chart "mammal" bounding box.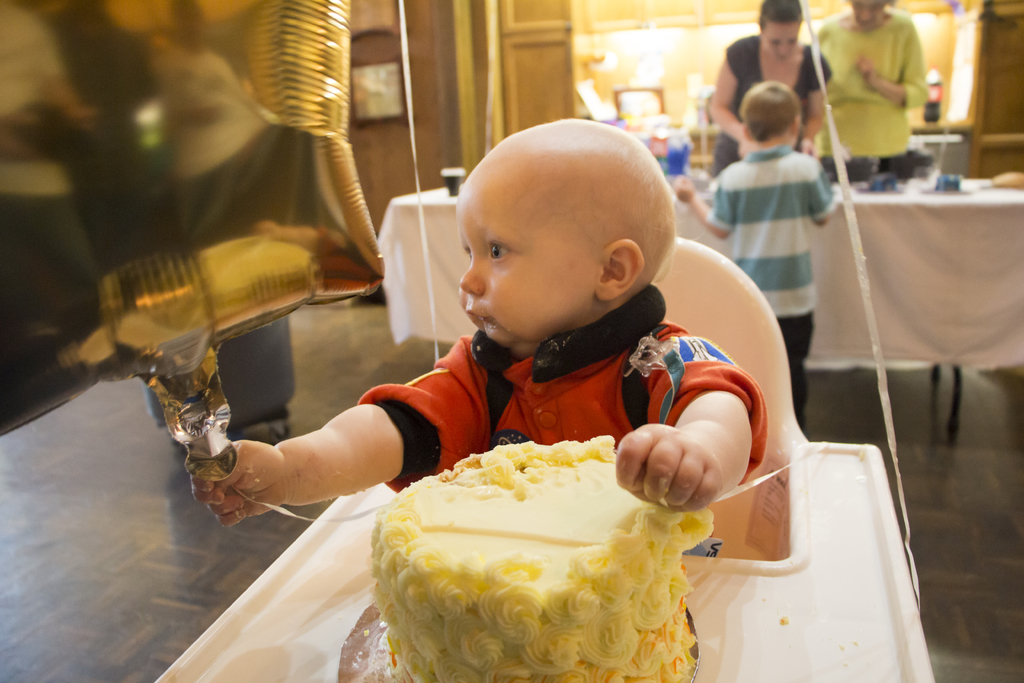
Charted: [147,0,309,240].
